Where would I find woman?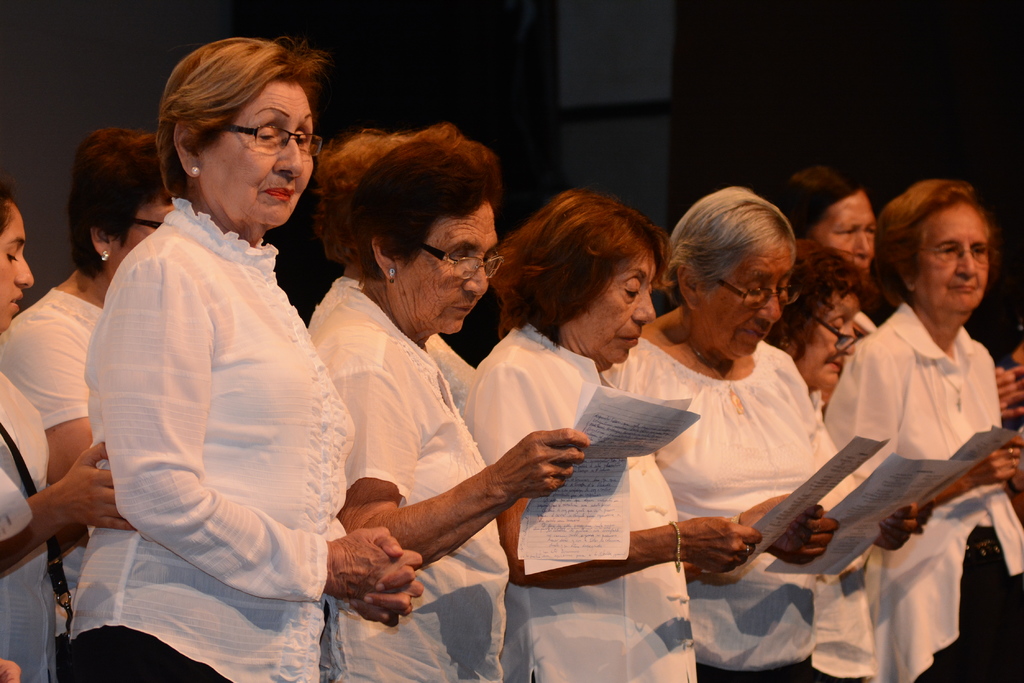
At [x1=62, y1=42, x2=365, y2=680].
